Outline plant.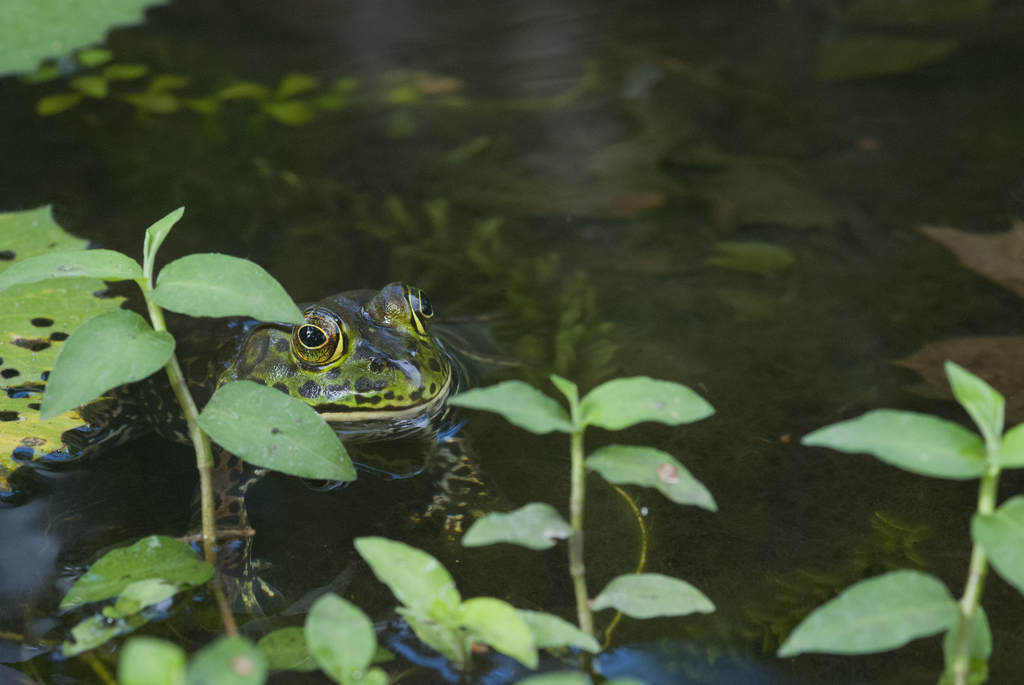
Outline: 775:358:1023:684.
